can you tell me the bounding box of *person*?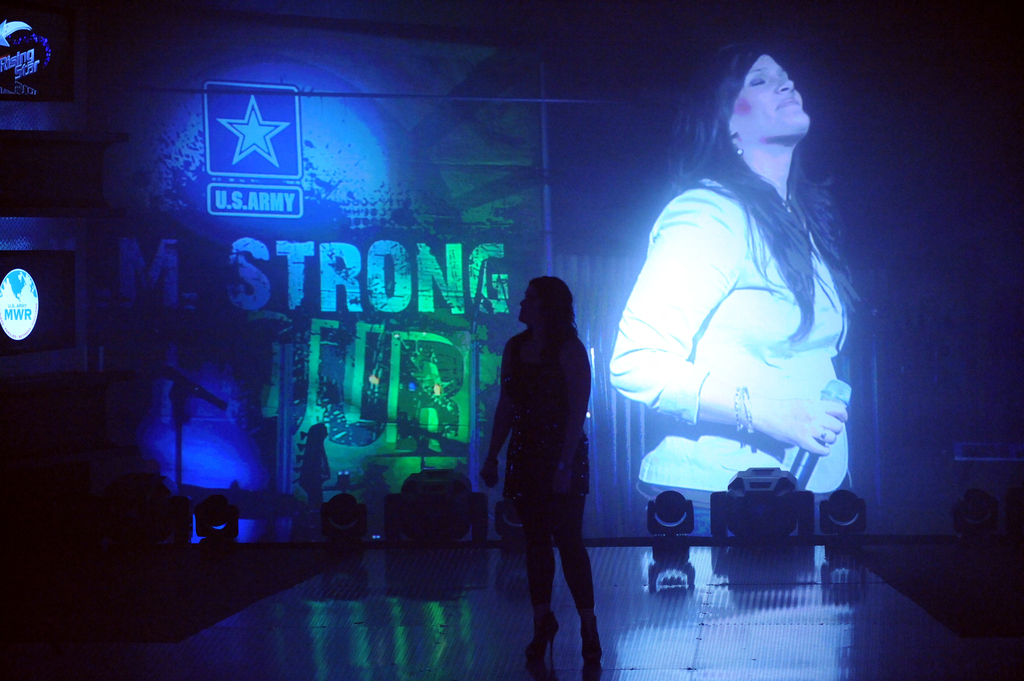
<region>485, 255, 611, 661</region>.
